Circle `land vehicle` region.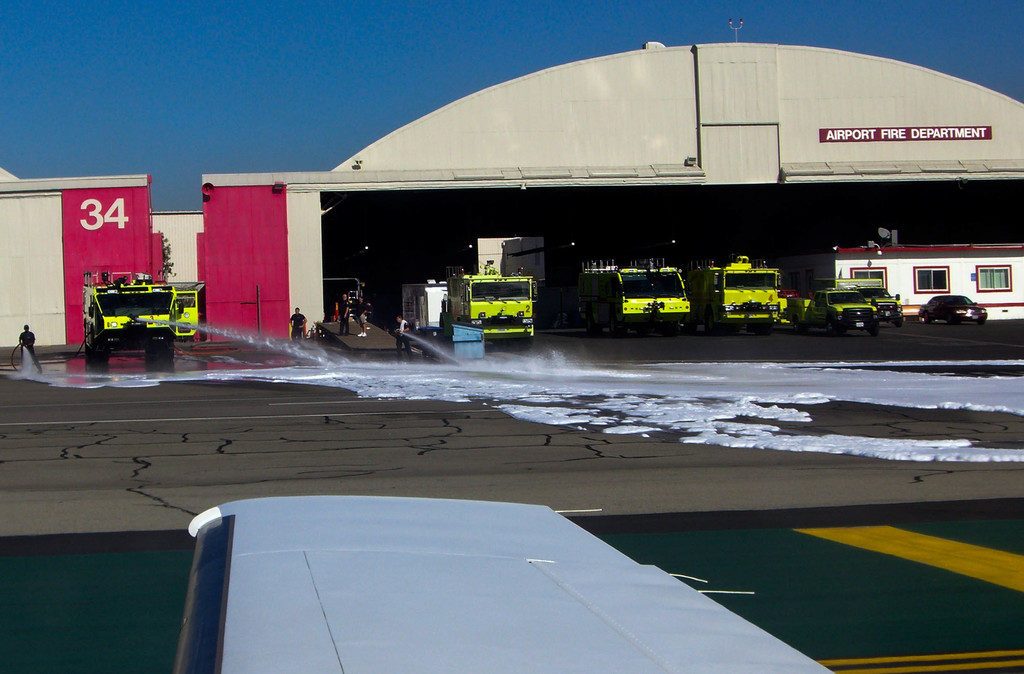
Region: pyautogui.locateOnScreen(445, 262, 535, 342).
